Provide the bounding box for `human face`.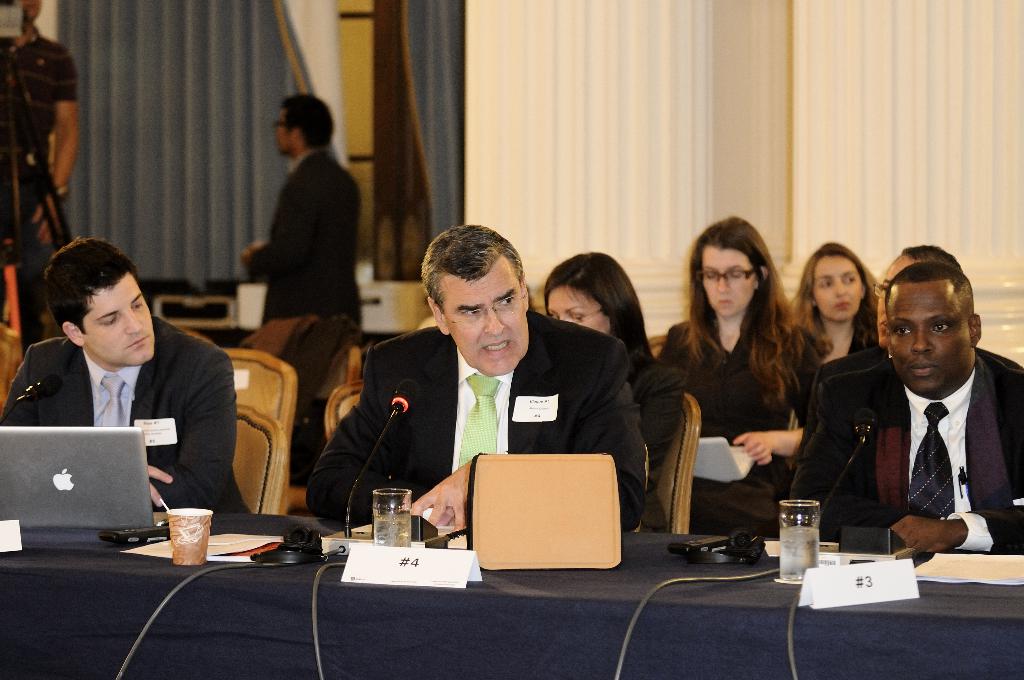
<bbox>701, 247, 755, 317</bbox>.
